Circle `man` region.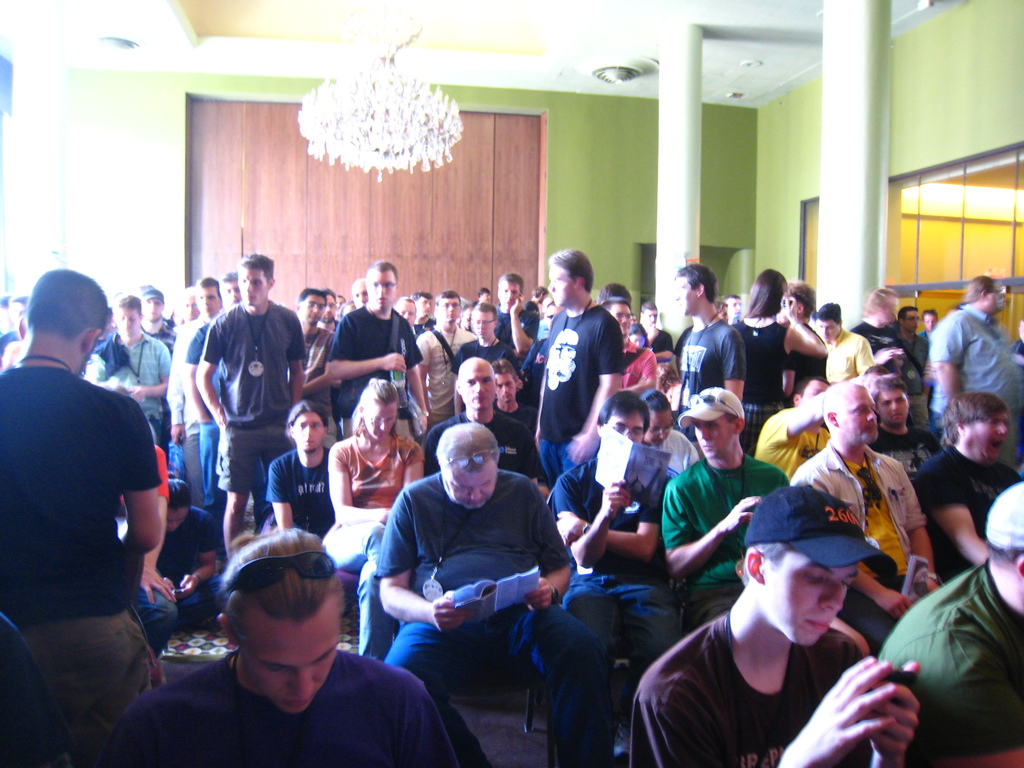
Region: [x1=316, y1=252, x2=429, y2=441].
